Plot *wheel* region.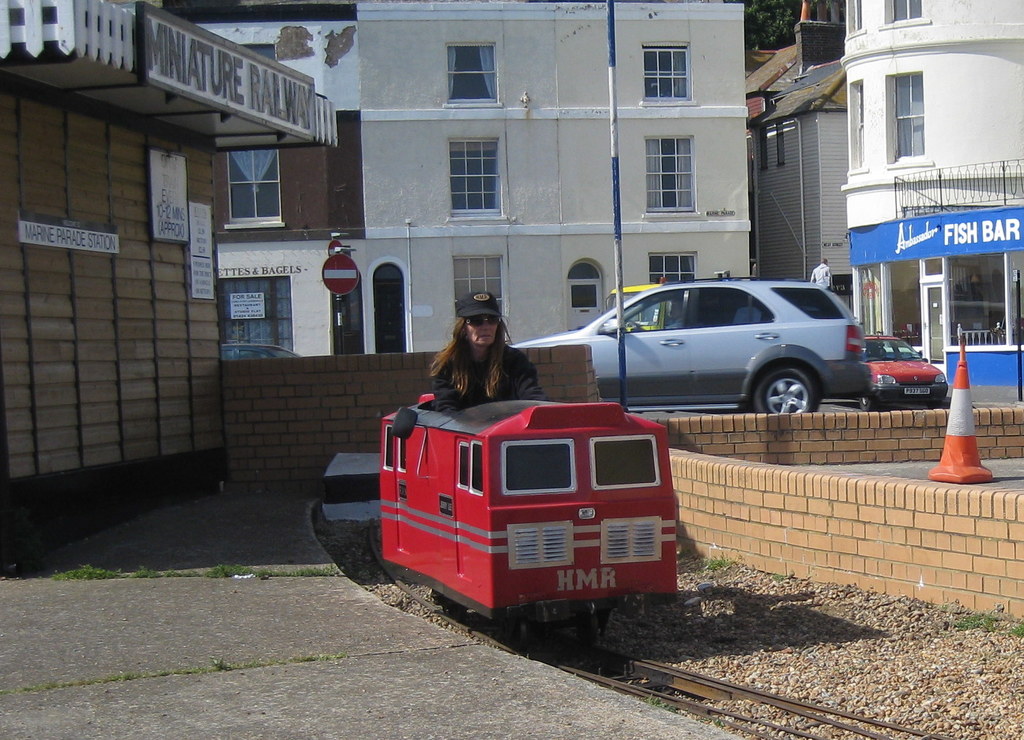
Plotted at bbox=[926, 400, 942, 408].
